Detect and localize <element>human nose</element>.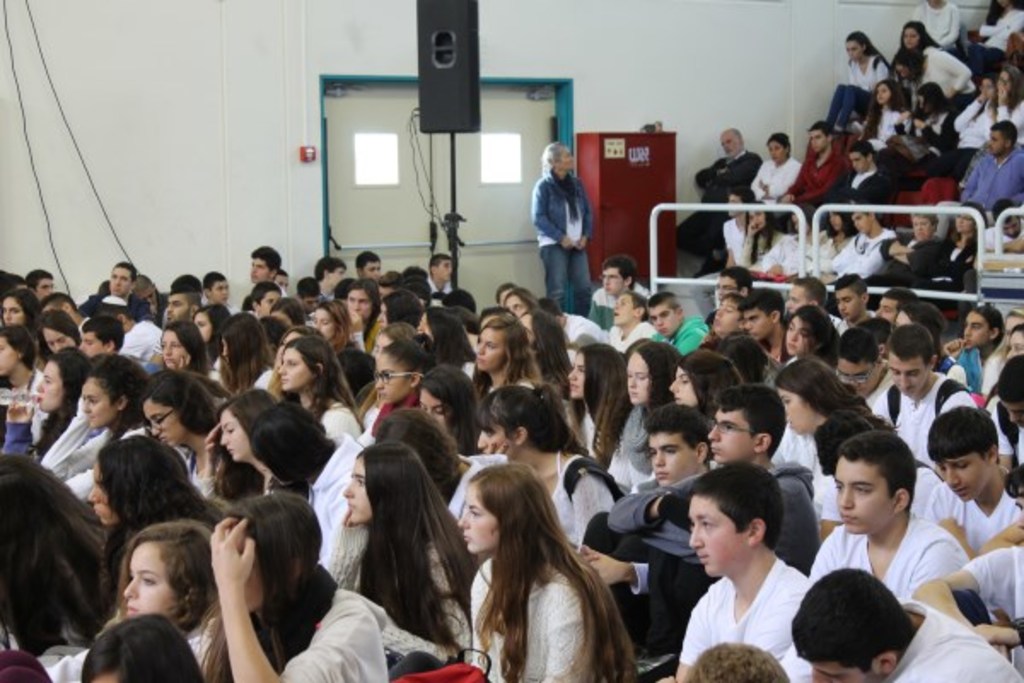
Localized at 150, 427, 160, 437.
